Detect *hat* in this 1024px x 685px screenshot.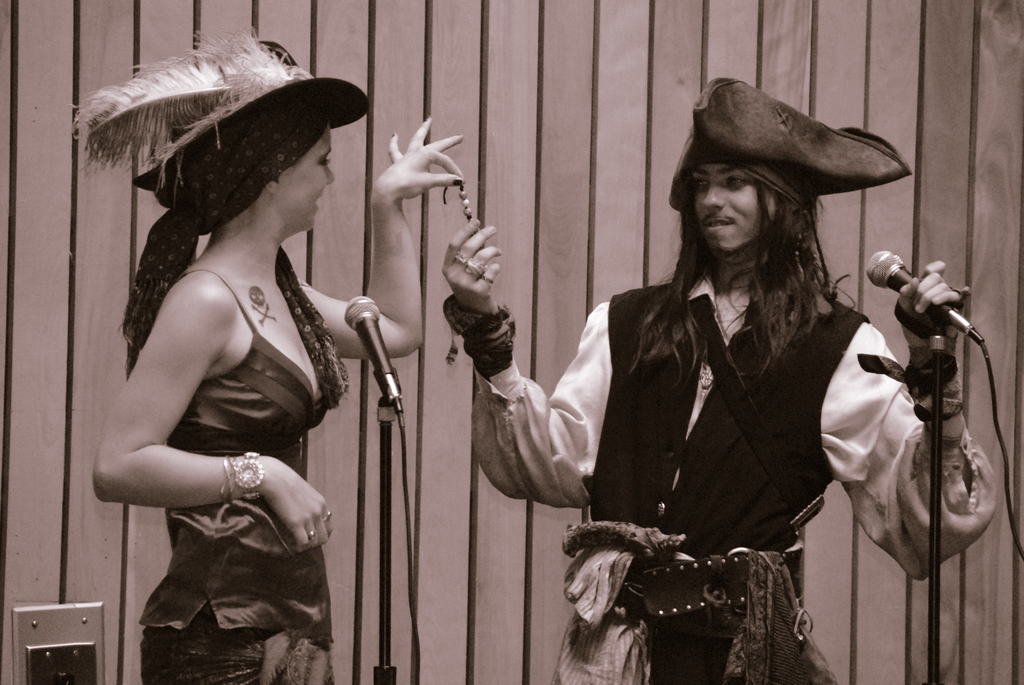
Detection: <region>70, 38, 372, 200</region>.
